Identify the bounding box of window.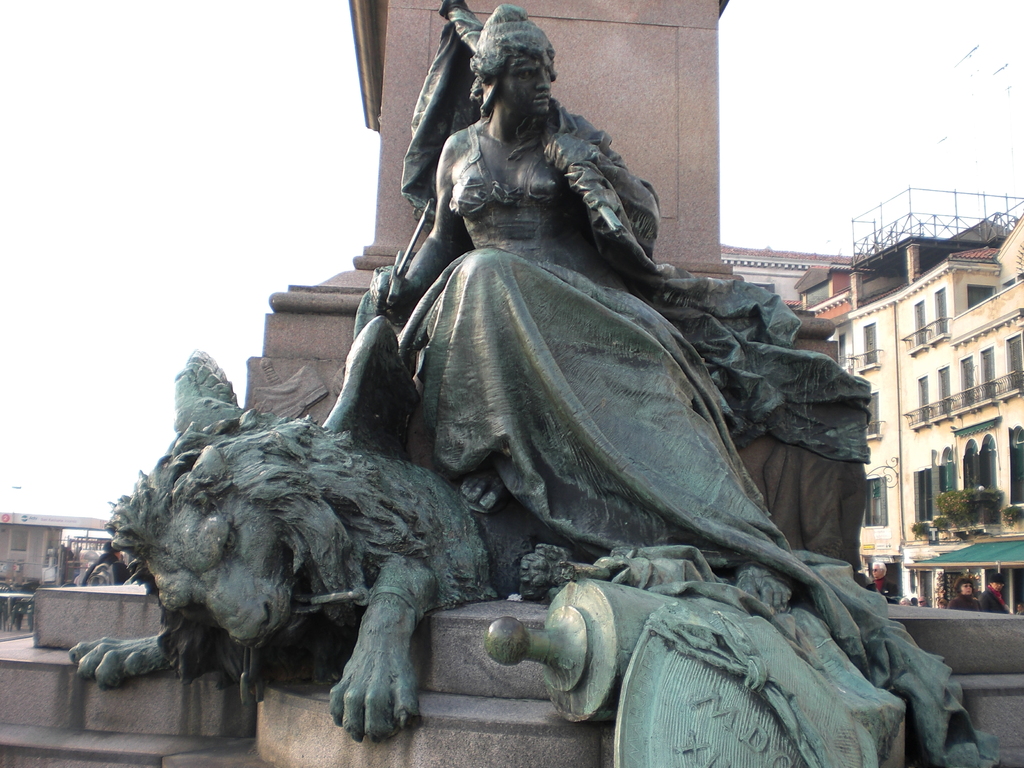
(938,371,952,412).
